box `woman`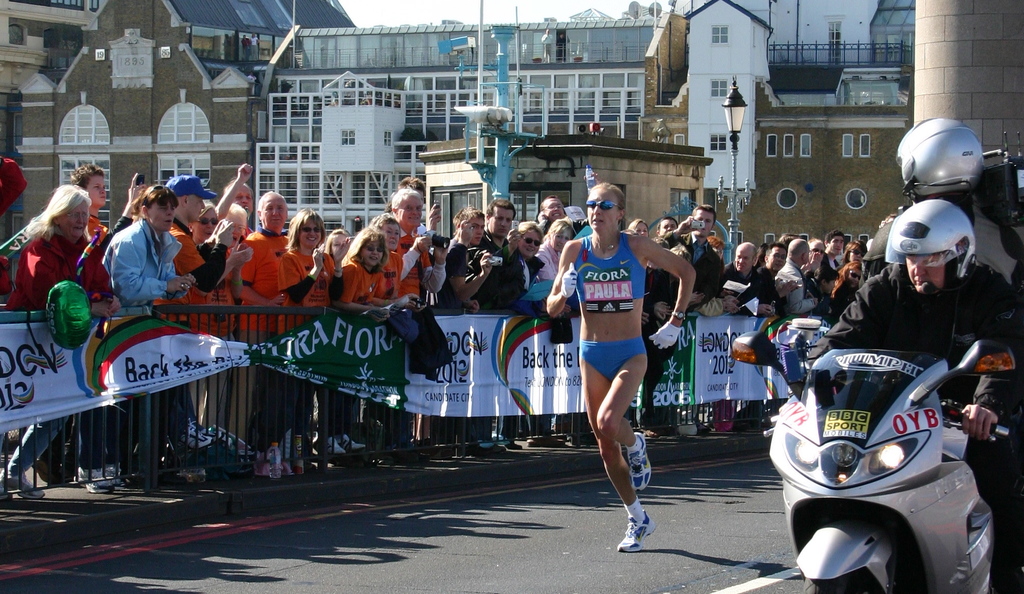
BBox(474, 218, 543, 449)
